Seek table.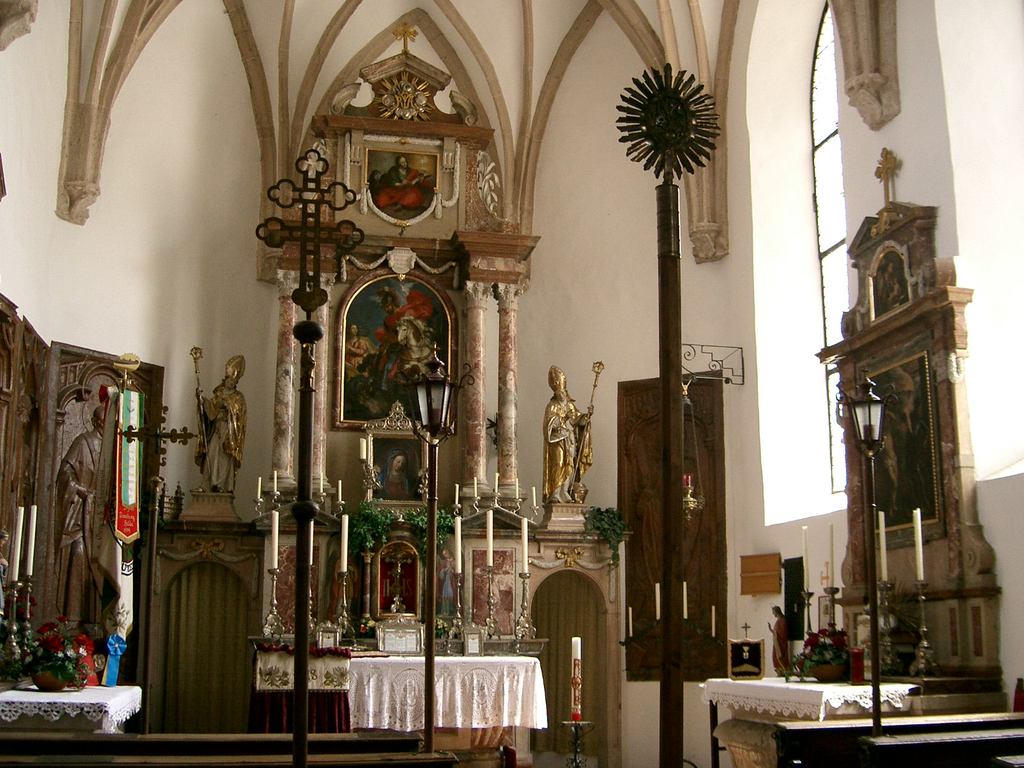
x1=333, y1=653, x2=541, y2=765.
